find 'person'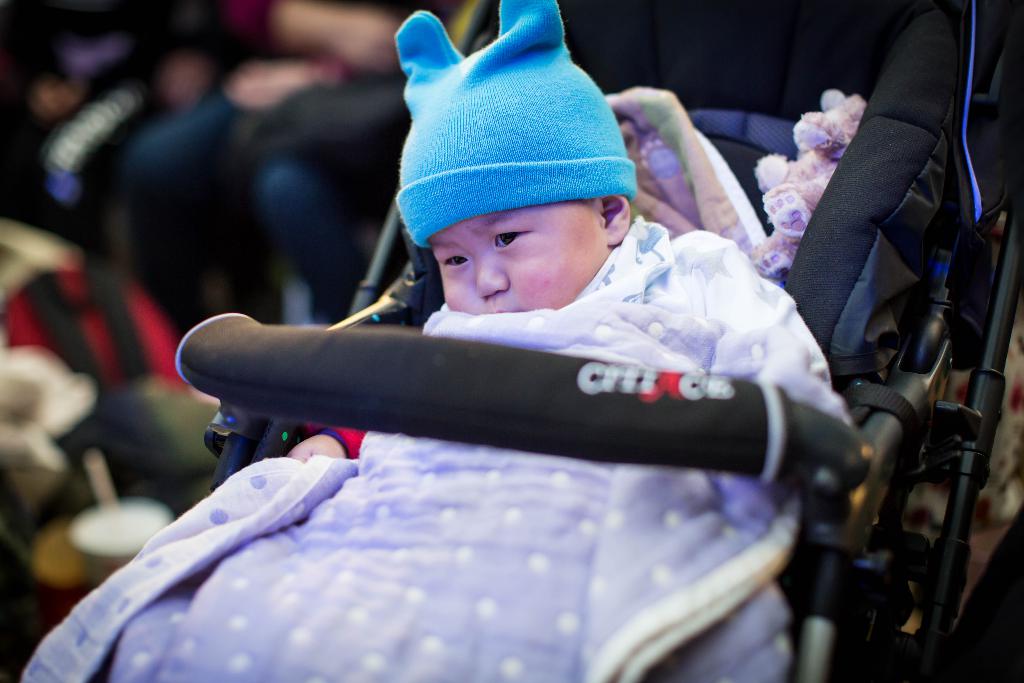
locate(260, 0, 867, 591)
